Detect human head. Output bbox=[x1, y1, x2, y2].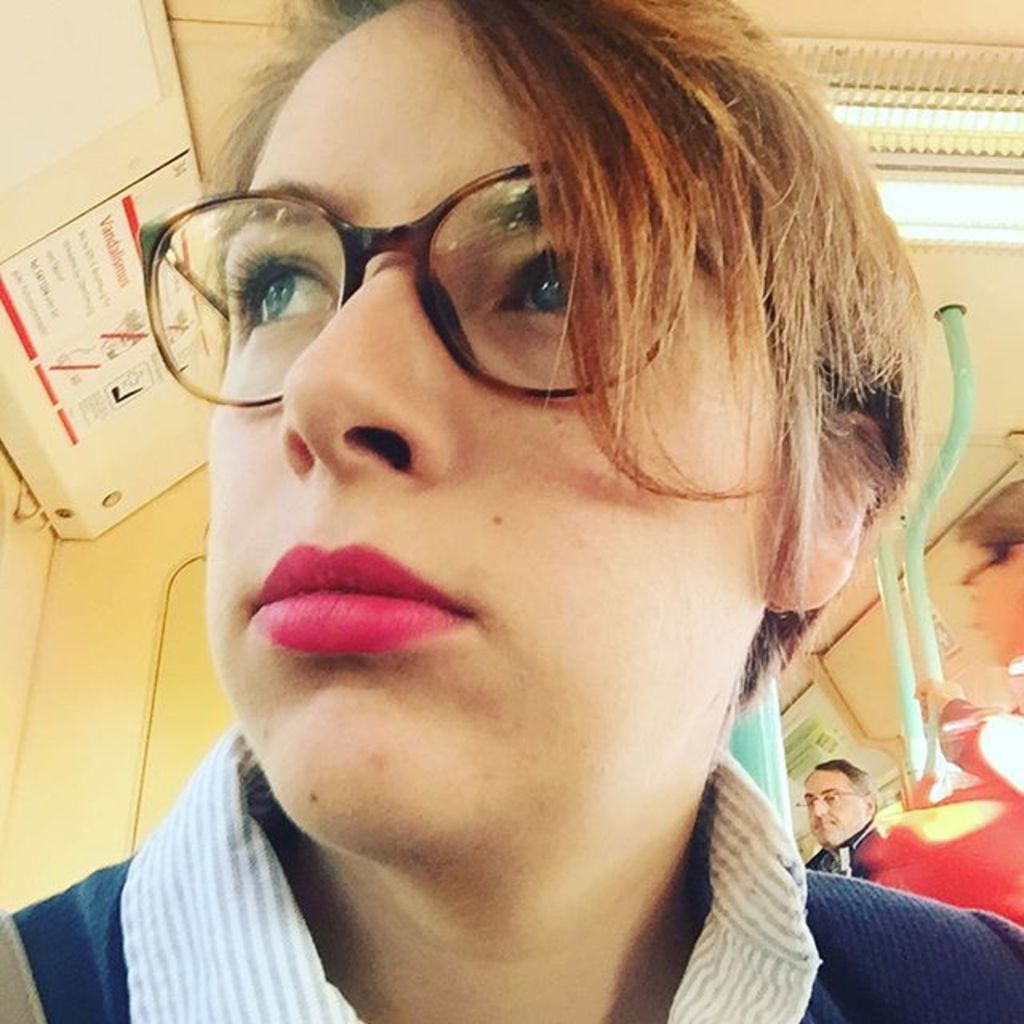
bbox=[0, 0, 926, 1022].
